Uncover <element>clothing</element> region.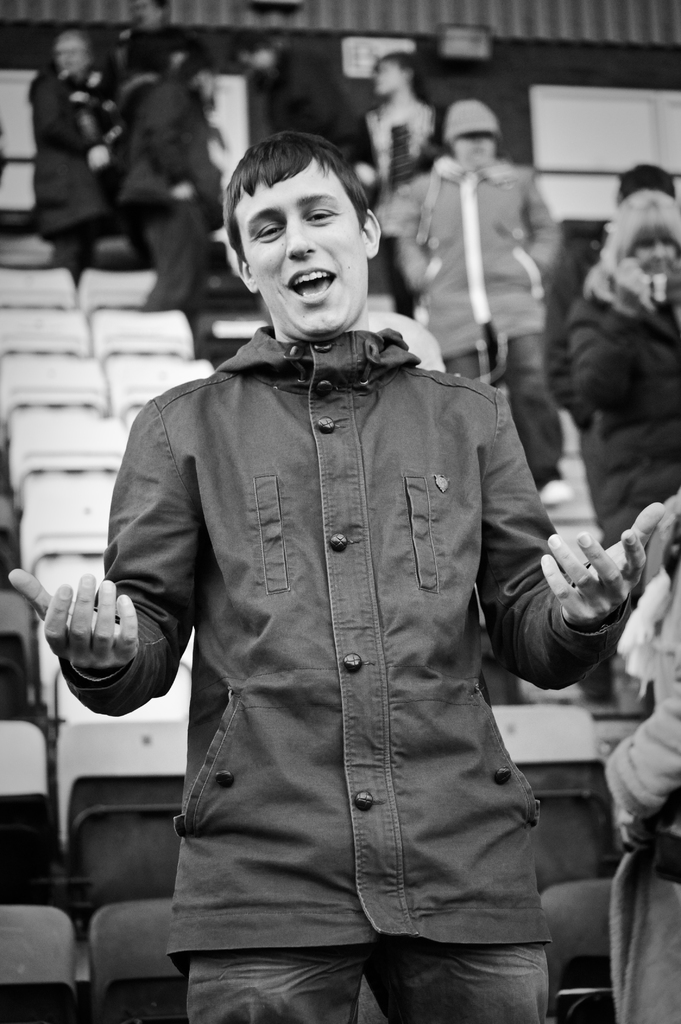
Uncovered: bbox=[266, 50, 380, 218].
